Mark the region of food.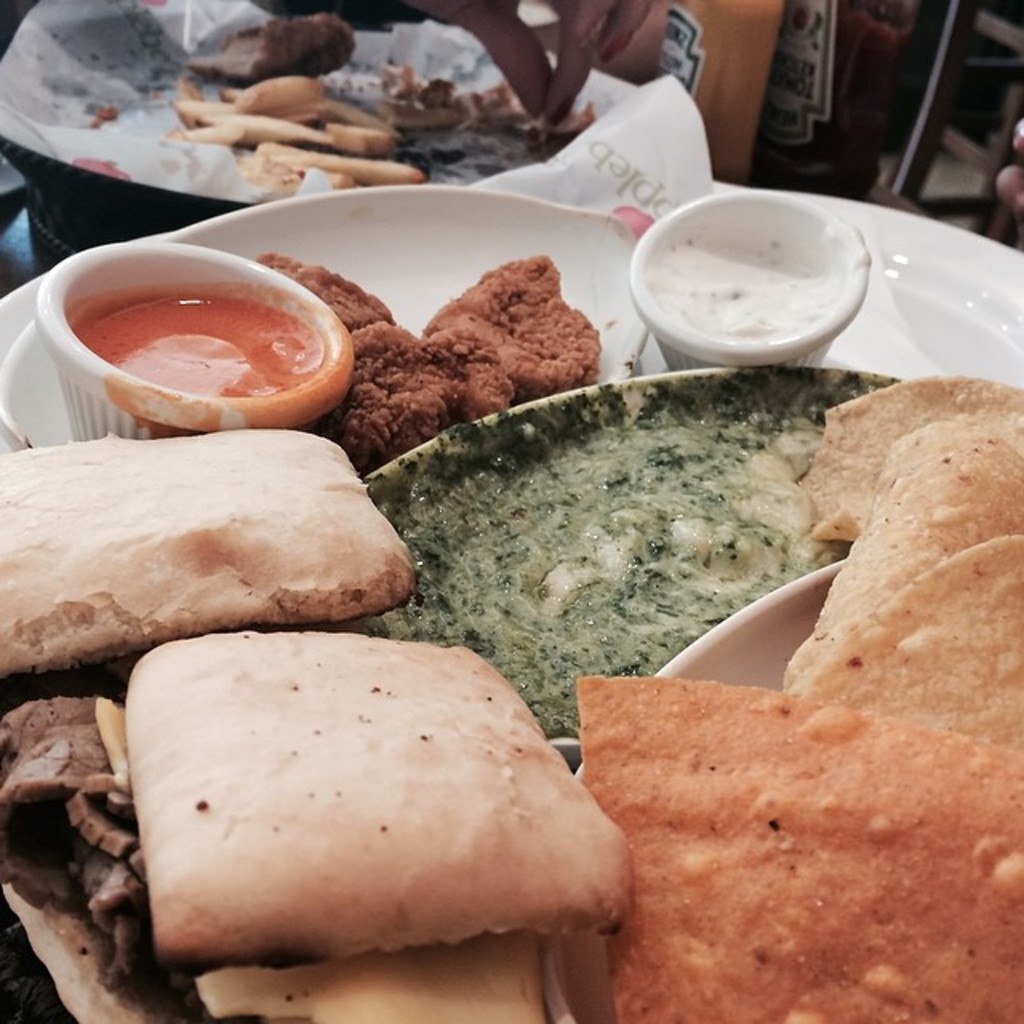
Region: l=0, t=435, r=421, b=685.
